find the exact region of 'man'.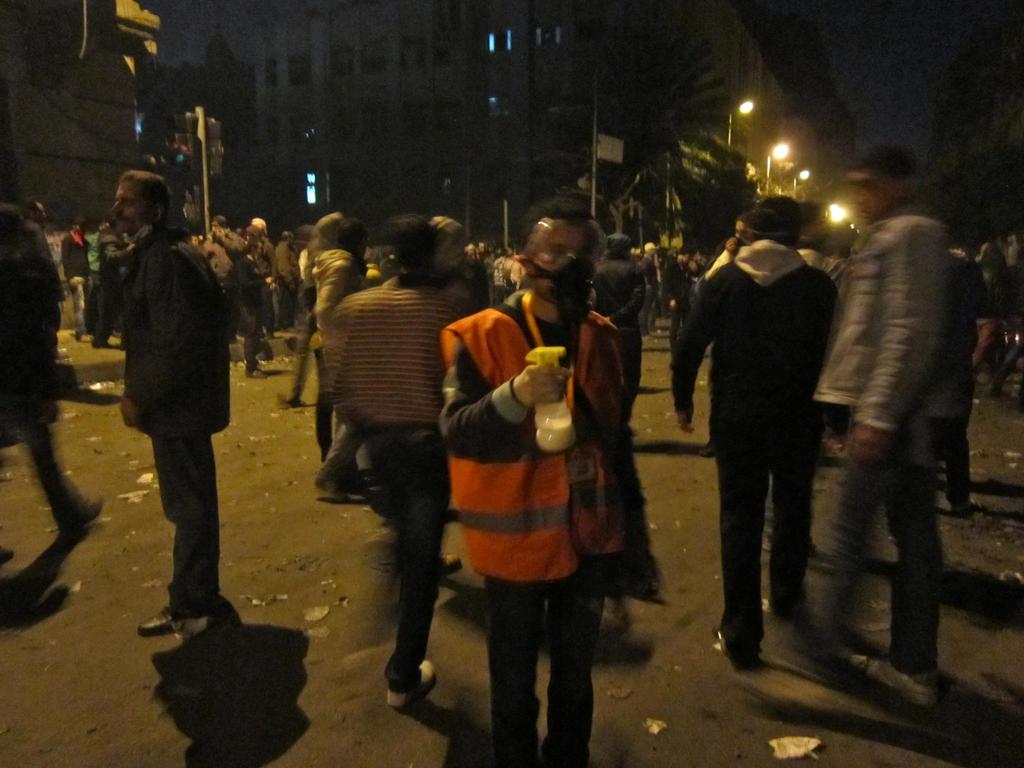
Exact region: bbox=[62, 216, 93, 346].
